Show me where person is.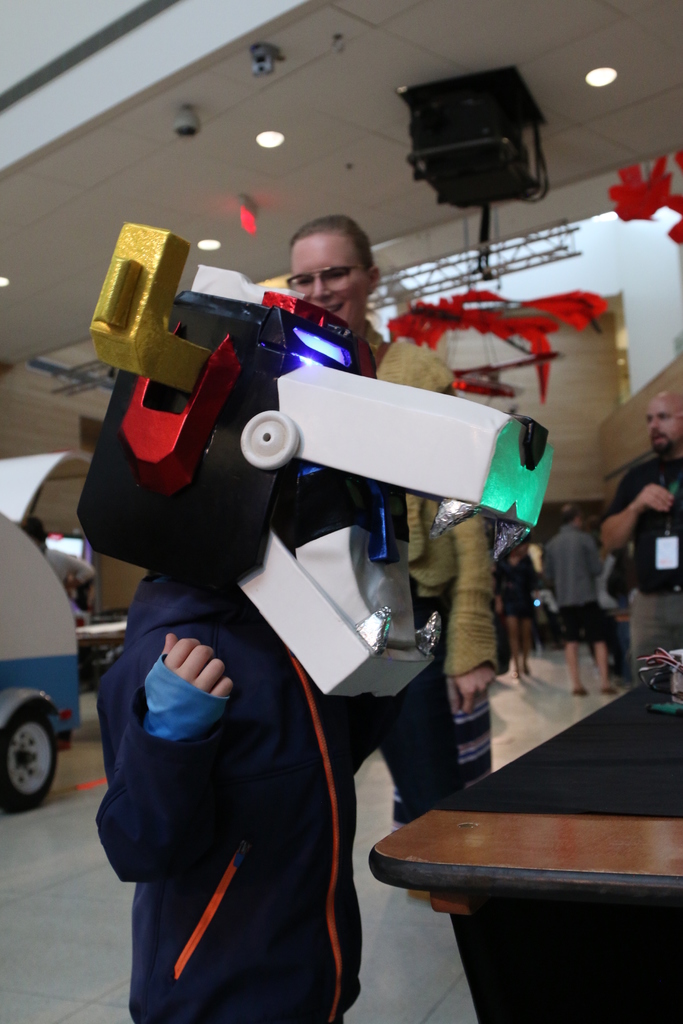
person is at [left=59, top=200, right=516, bottom=1014].
